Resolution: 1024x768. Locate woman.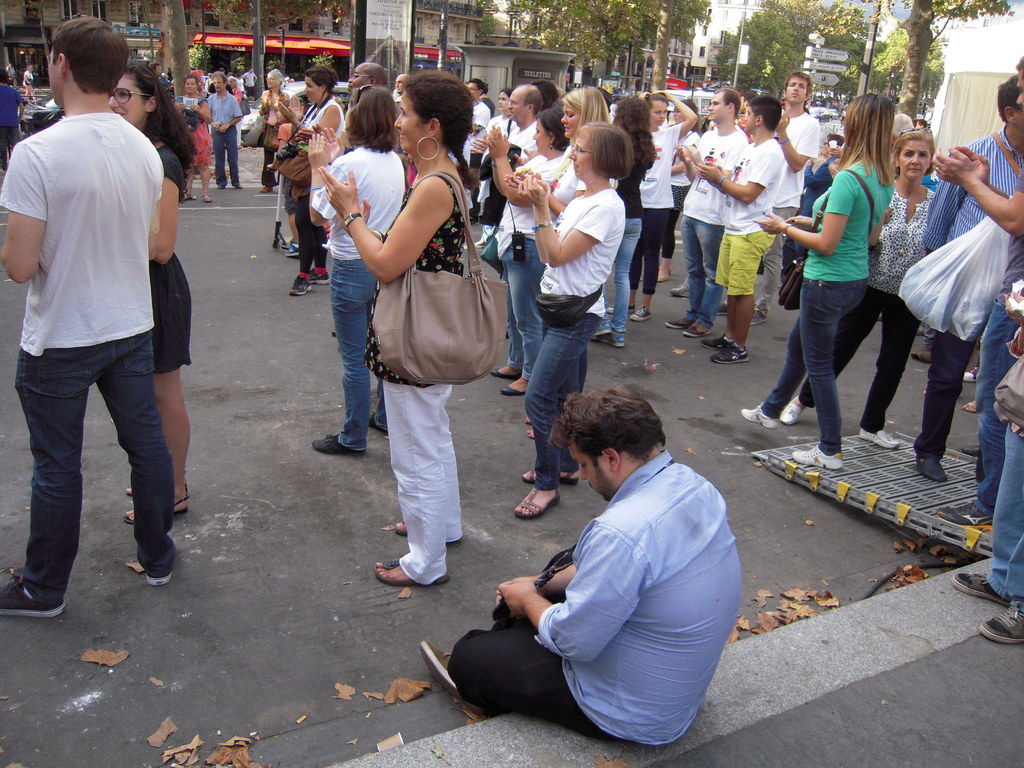
bbox=[21, 62, 38, 102].
